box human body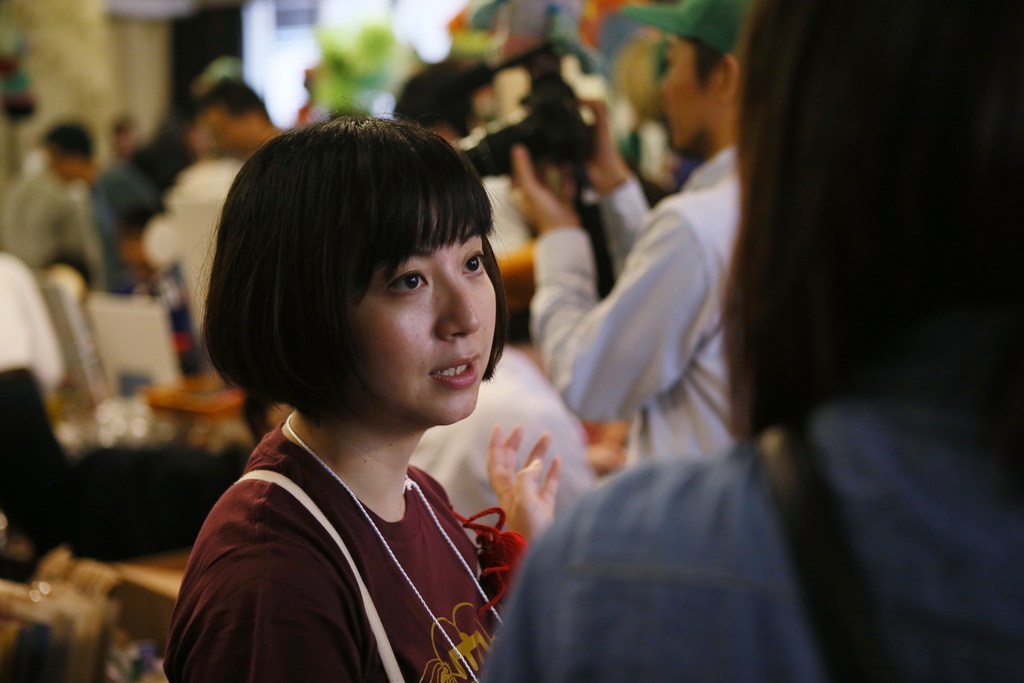
region(495, 0, 759, 475)
